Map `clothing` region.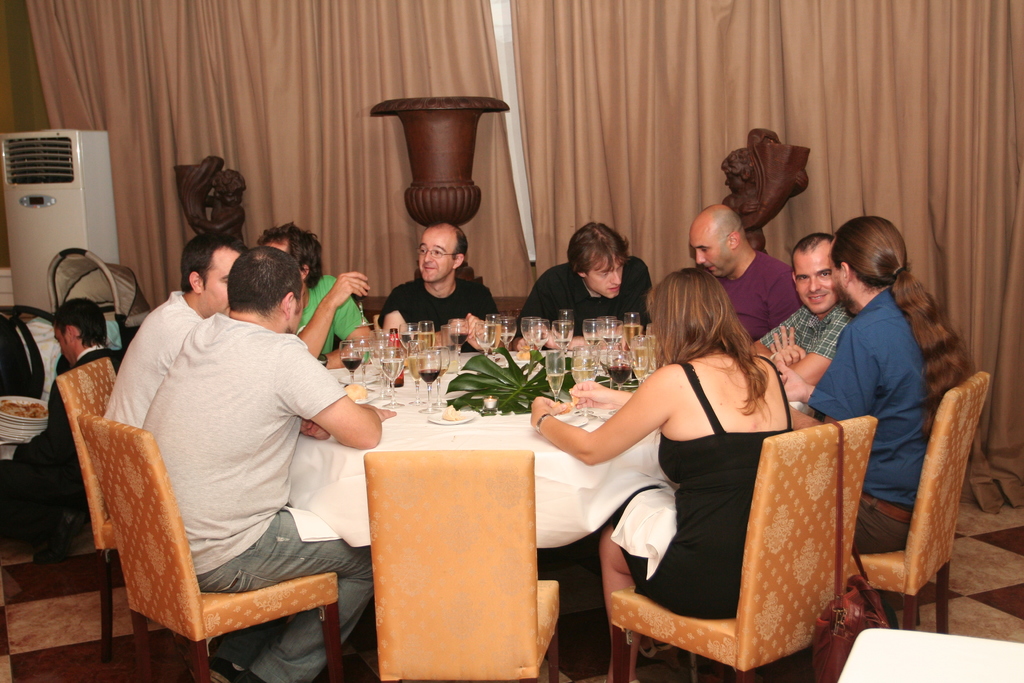
Mapped to BBox(105, 288, 204, 426).
